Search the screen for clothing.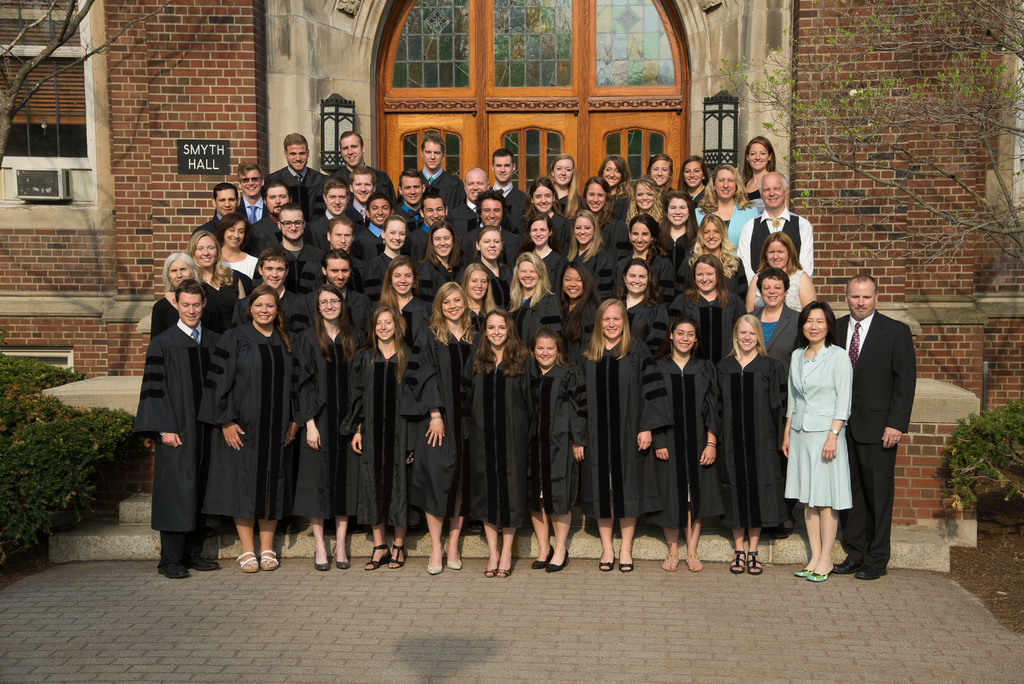
Found at [449, 207, 481, 224].
